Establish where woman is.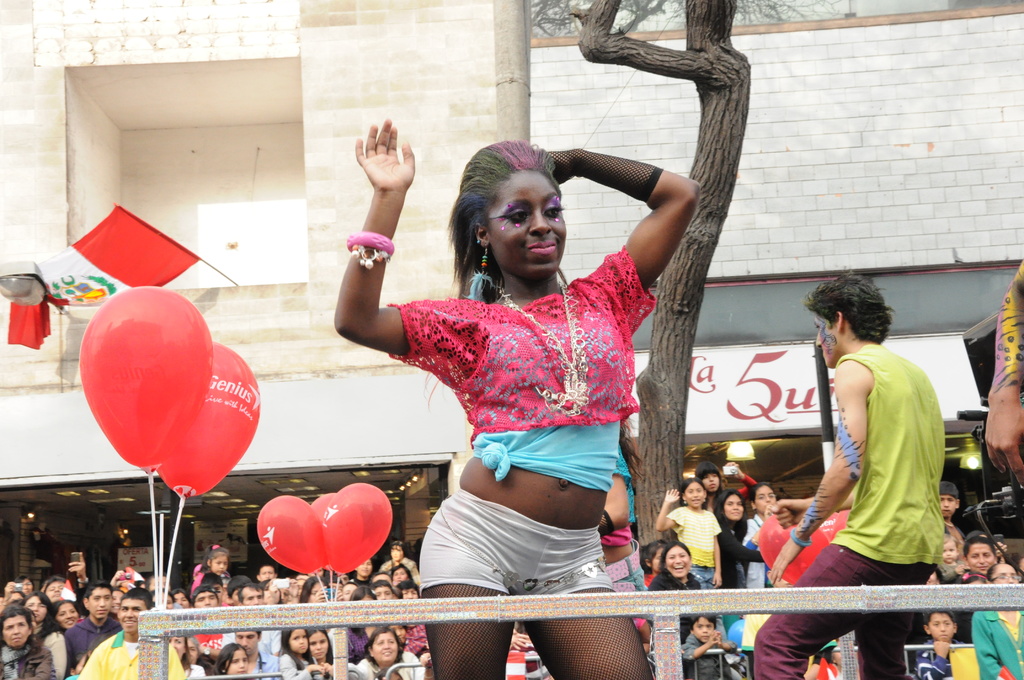
Established at select_region(0, 603, 54, 677).
